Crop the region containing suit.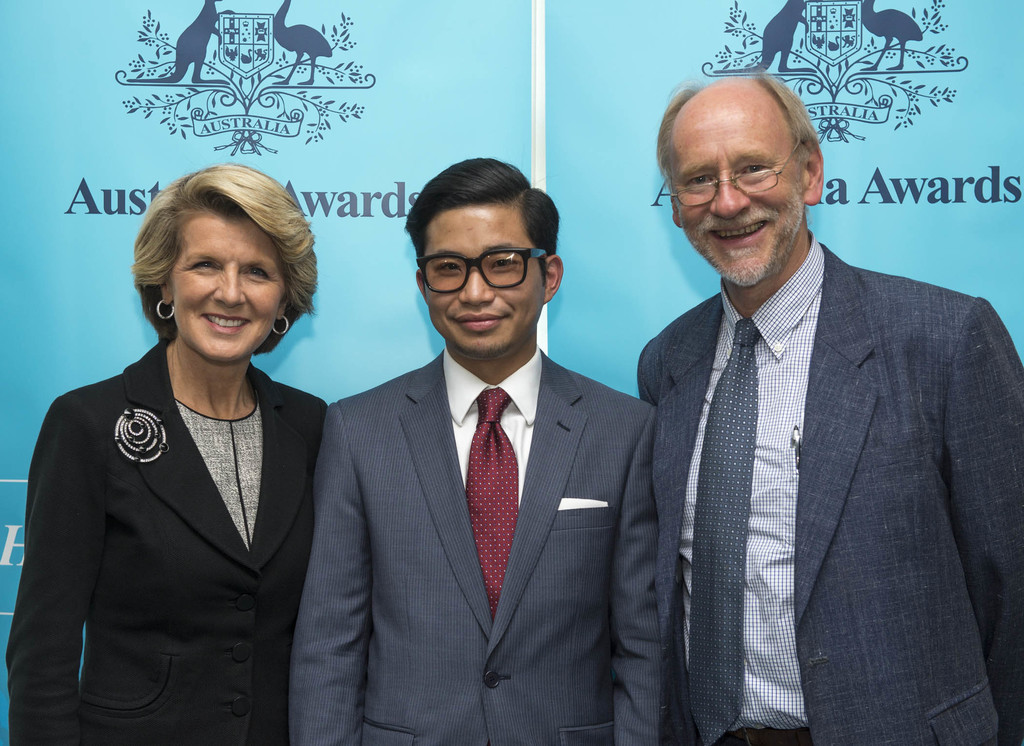
Crop region: rect(291, 346, 657, 745).
